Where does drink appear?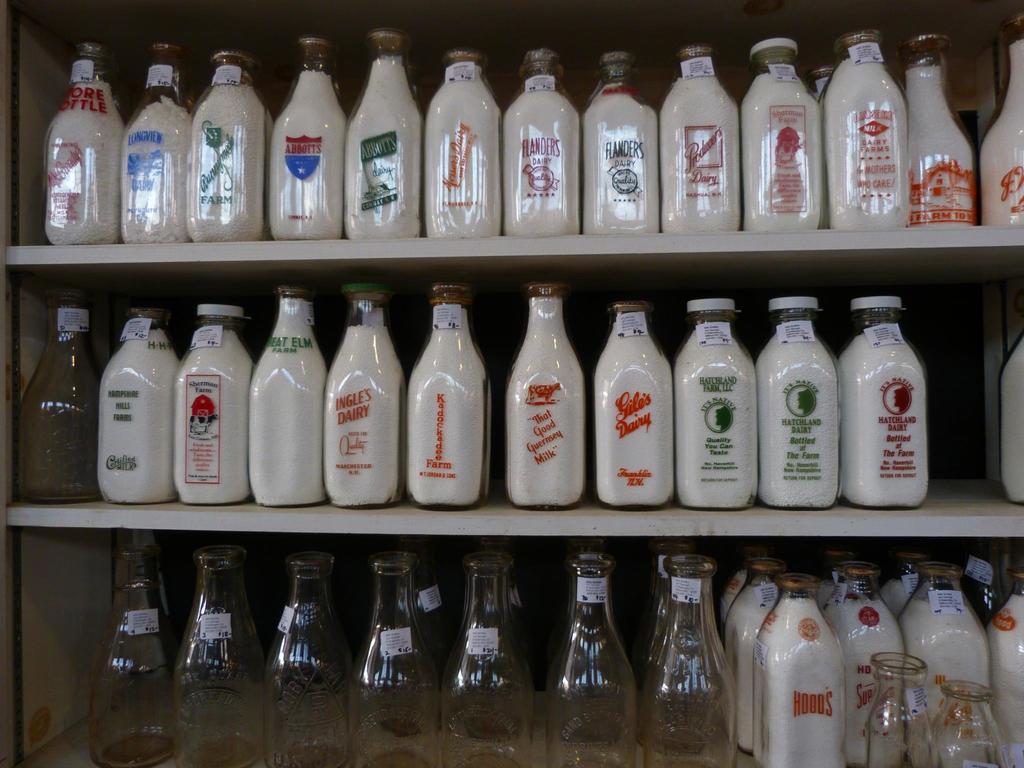
Appears at [left=189, top=44, right=276, bottom=239].
